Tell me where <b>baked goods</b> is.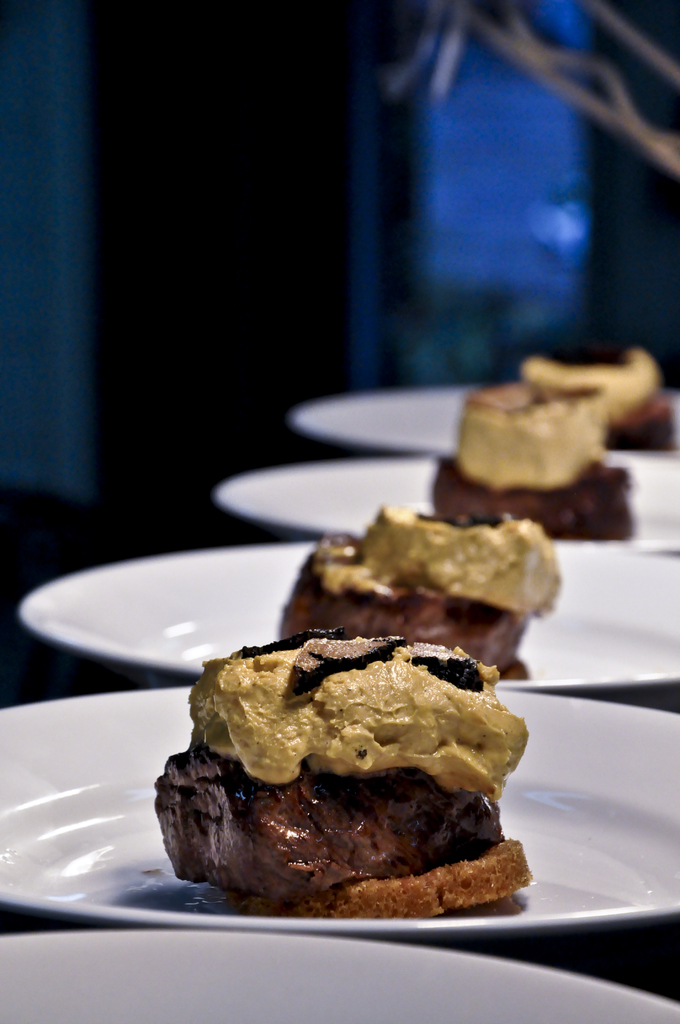
<b>baked goods</b> is at (left=430, top=376, right=636, bottom=547).
